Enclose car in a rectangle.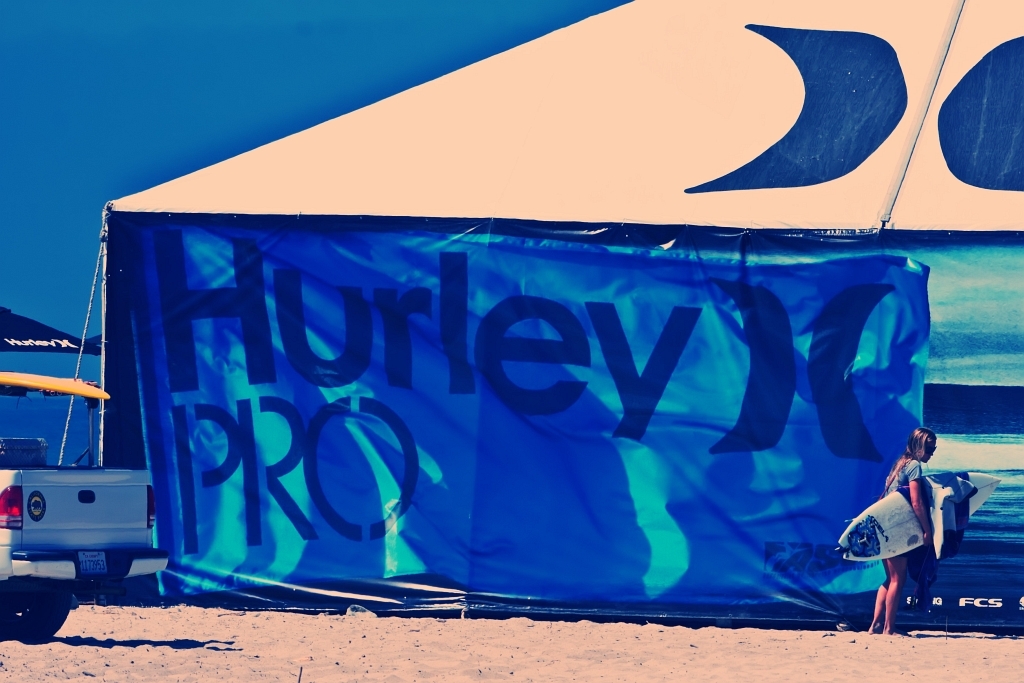
bbox=(0, 371, 157, 638).
